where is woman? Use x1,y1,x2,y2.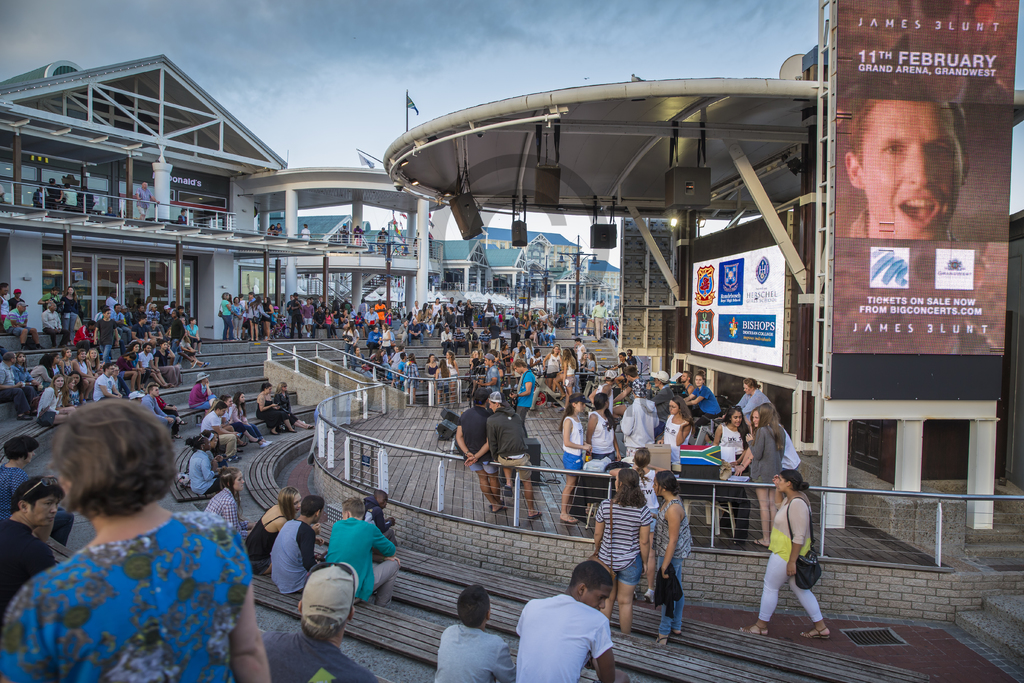
261,297,277,343.
